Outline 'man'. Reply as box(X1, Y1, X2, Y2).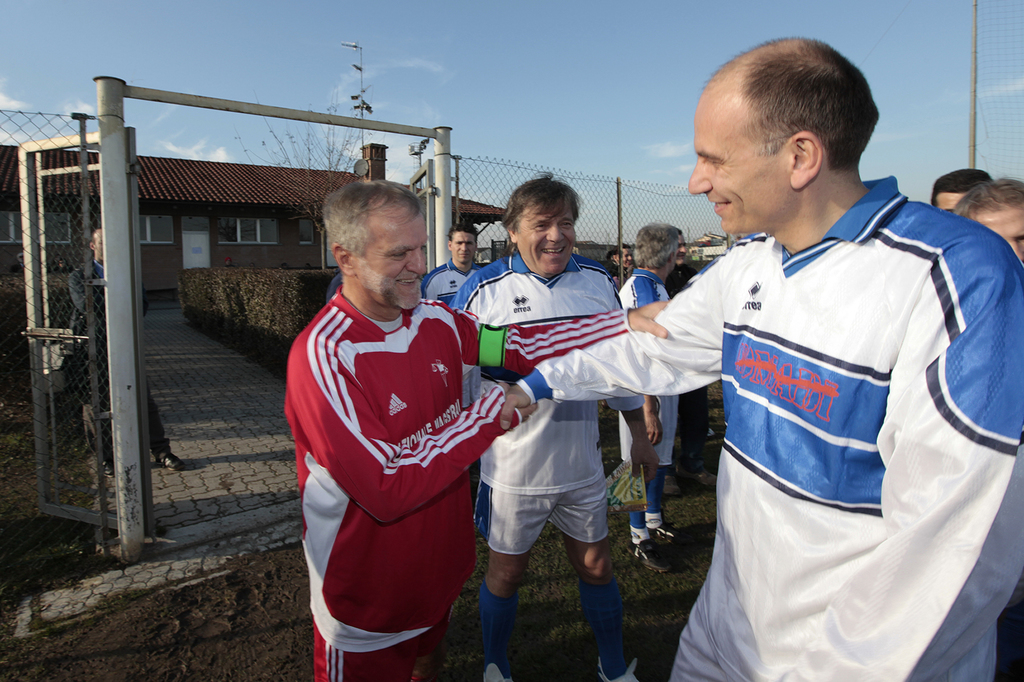
box(423, 223, 481, 306).
